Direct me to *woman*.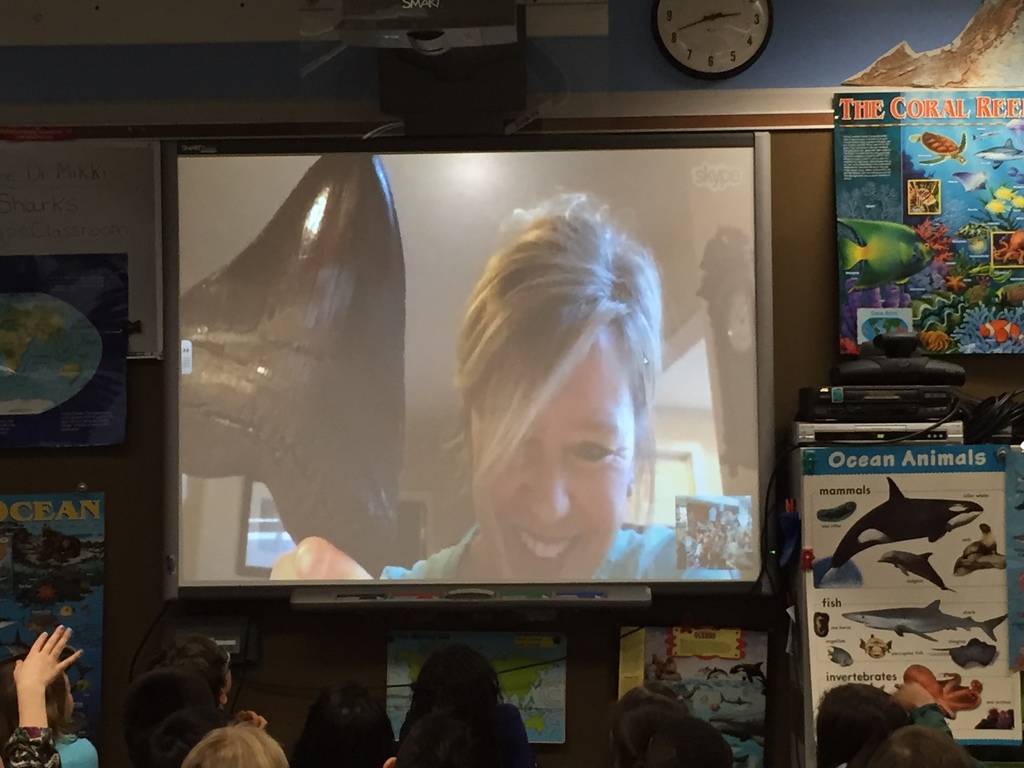
Direction: (0, 651, 100, 767).
